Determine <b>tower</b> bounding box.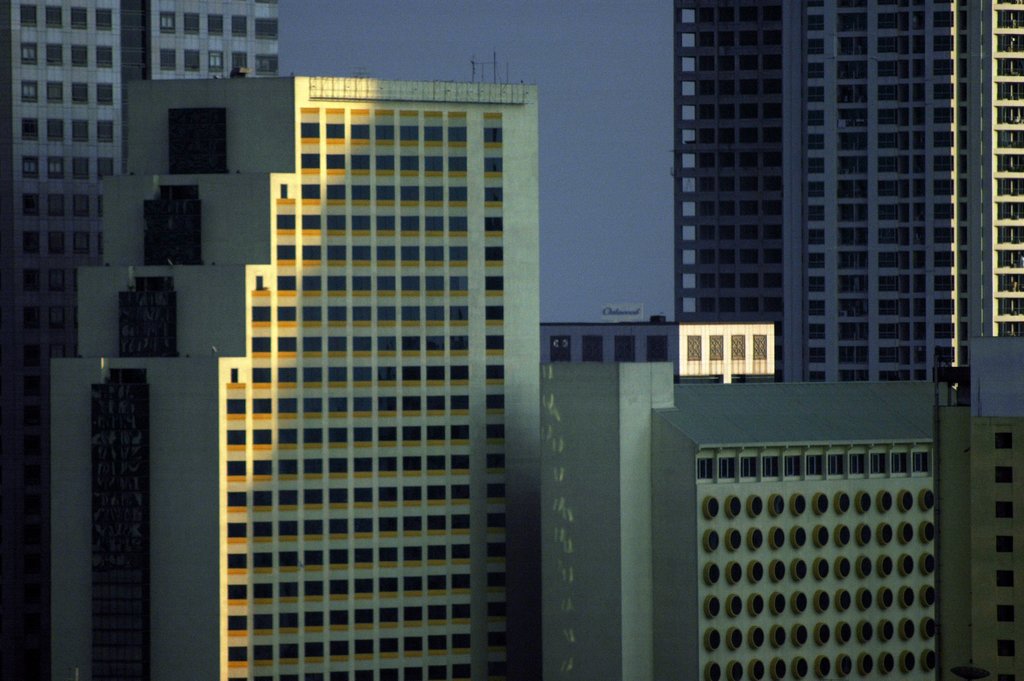
Determined: rect(935, 327, 1023, 680).
